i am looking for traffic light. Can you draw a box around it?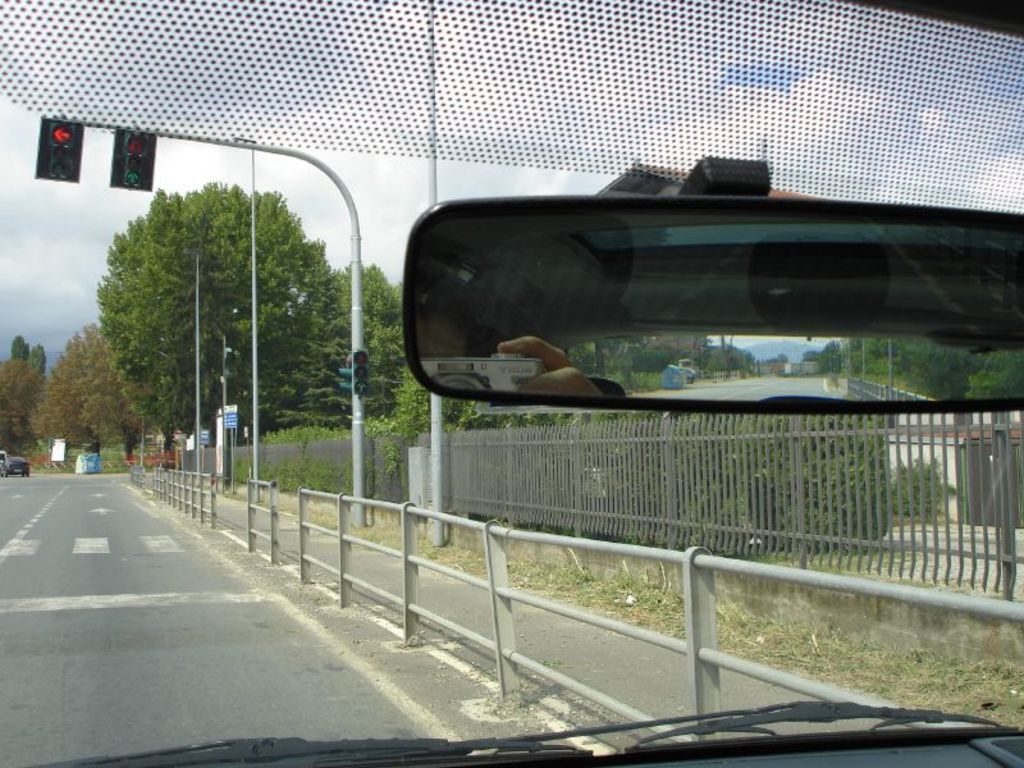
Sure, the bounding box is detection(335, 365, 351, 390).
